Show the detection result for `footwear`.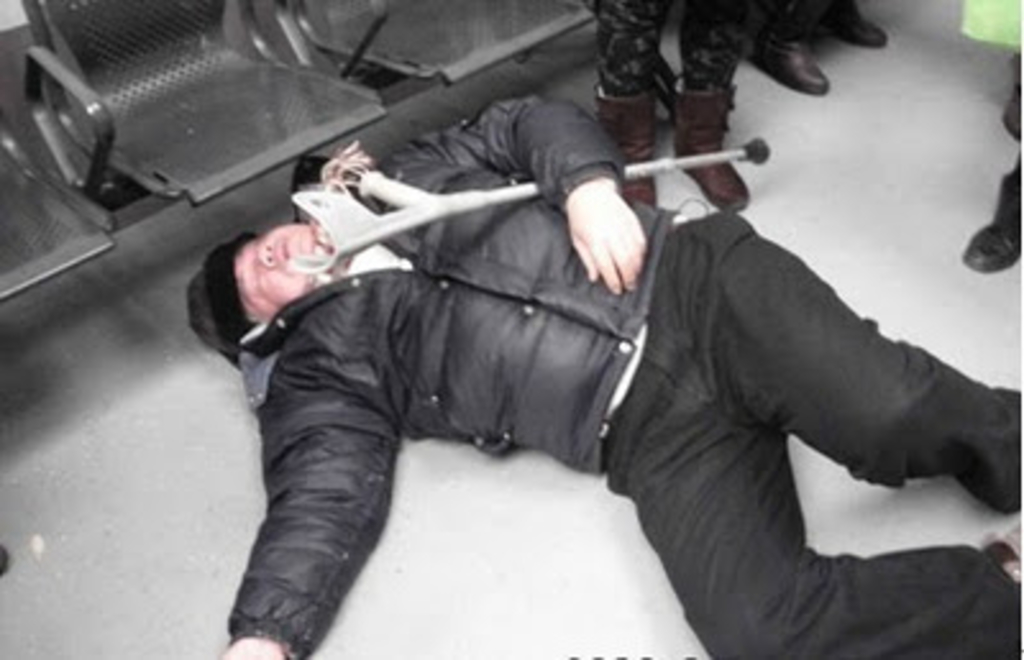
bbox=(755, 26, 832, 95).
